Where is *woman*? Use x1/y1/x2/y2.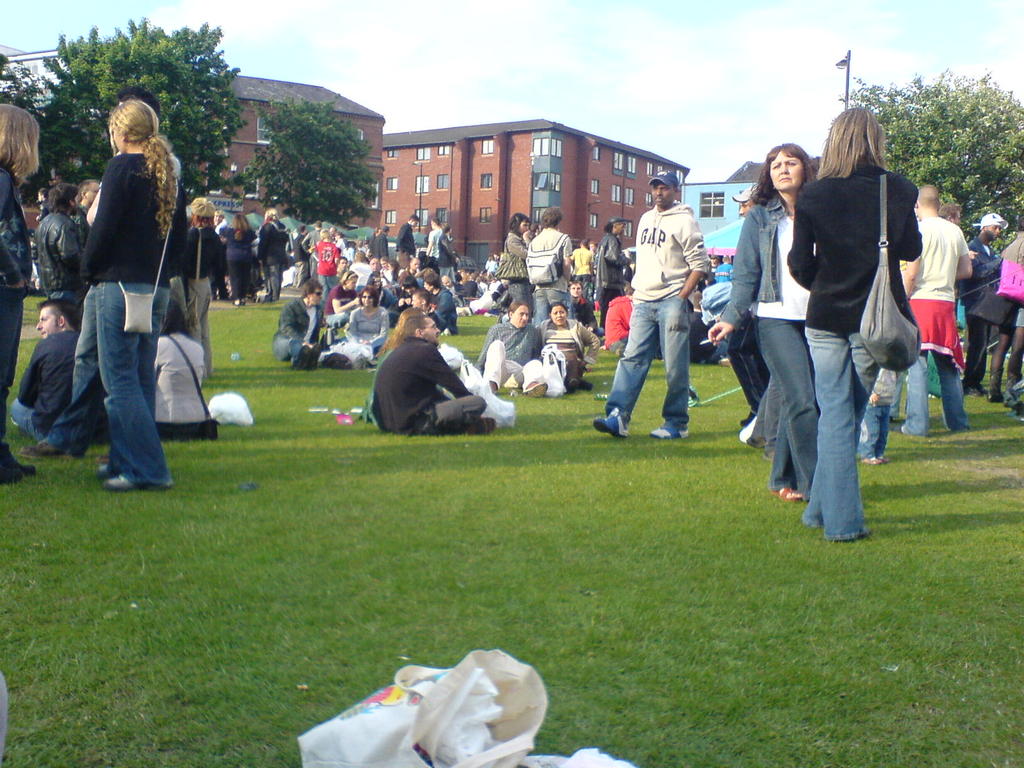
74/100/193/495.
